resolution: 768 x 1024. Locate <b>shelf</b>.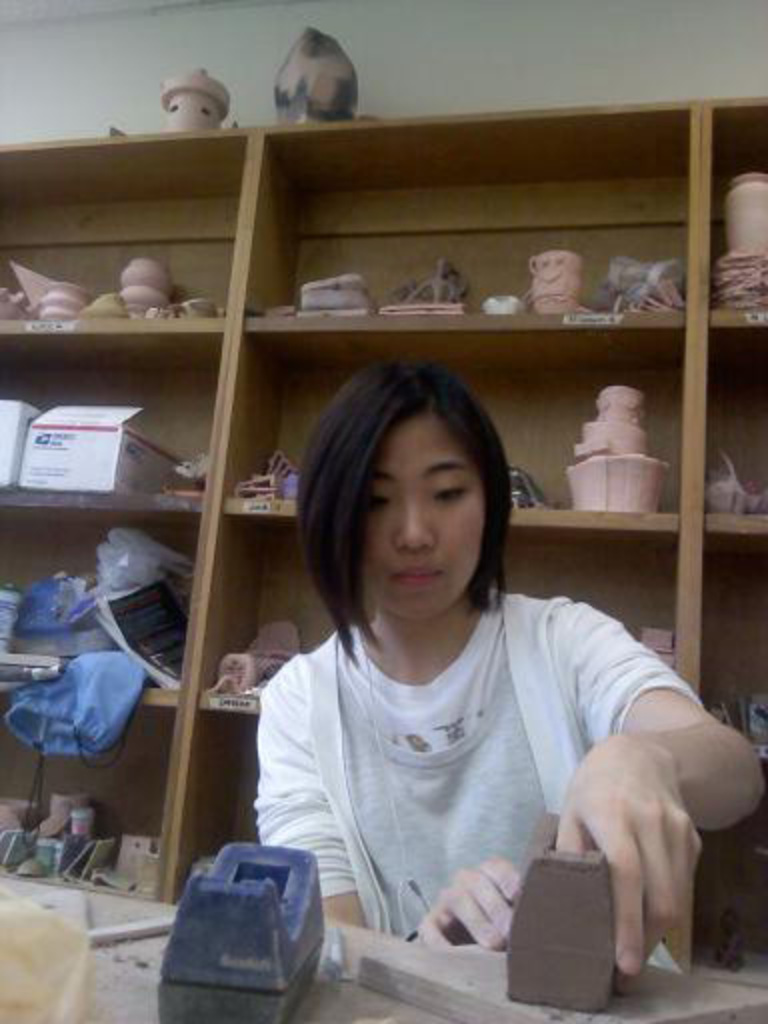
bbox(0, 90, 766, 996).
